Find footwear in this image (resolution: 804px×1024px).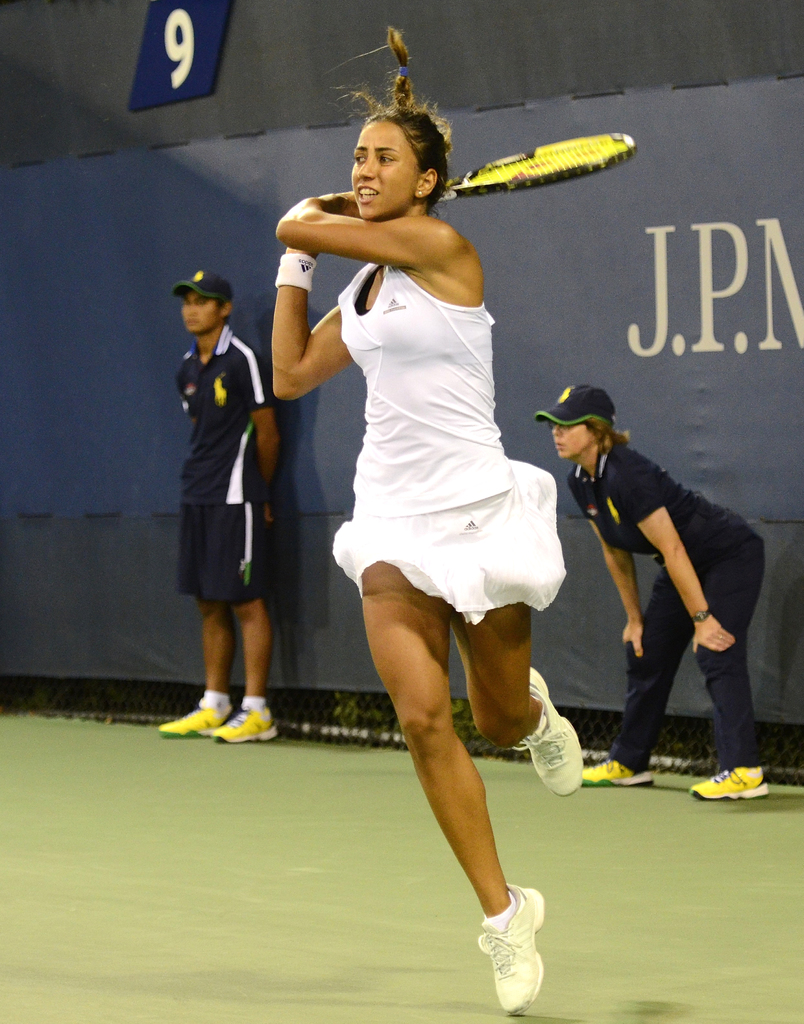
[x1=692, y1=760, x2=772, y2=803].
